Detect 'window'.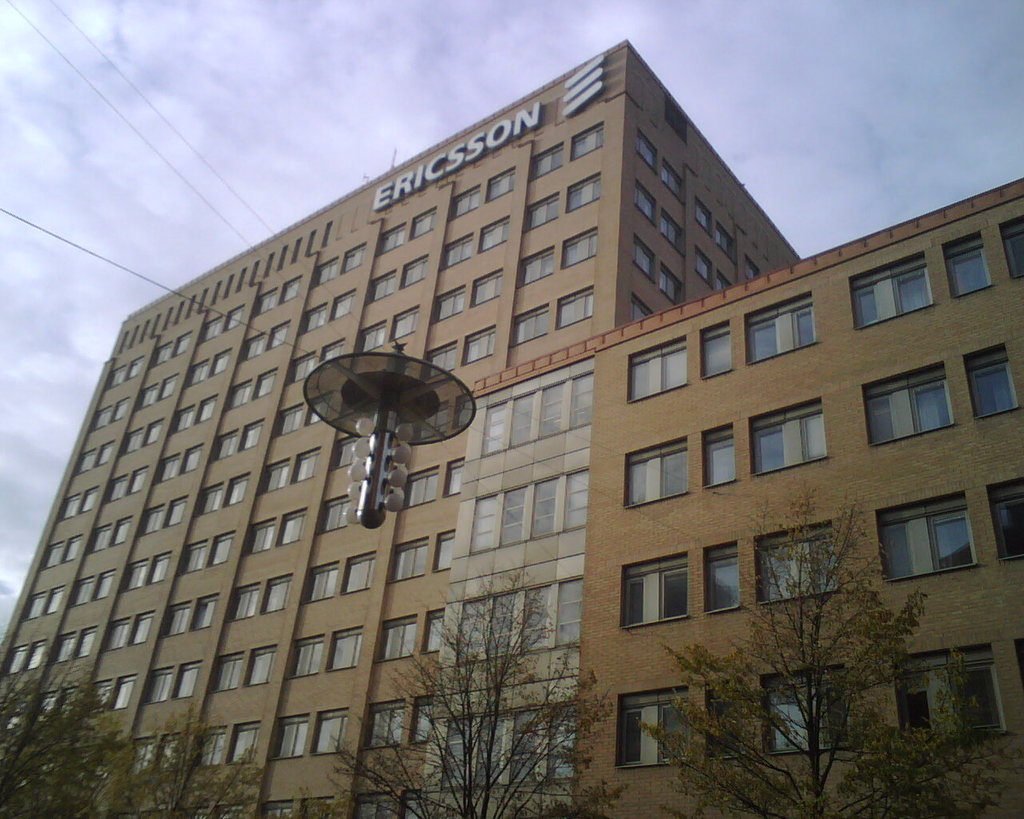
Detected at <bbox>749, 392, 826, 473</bbox>.
